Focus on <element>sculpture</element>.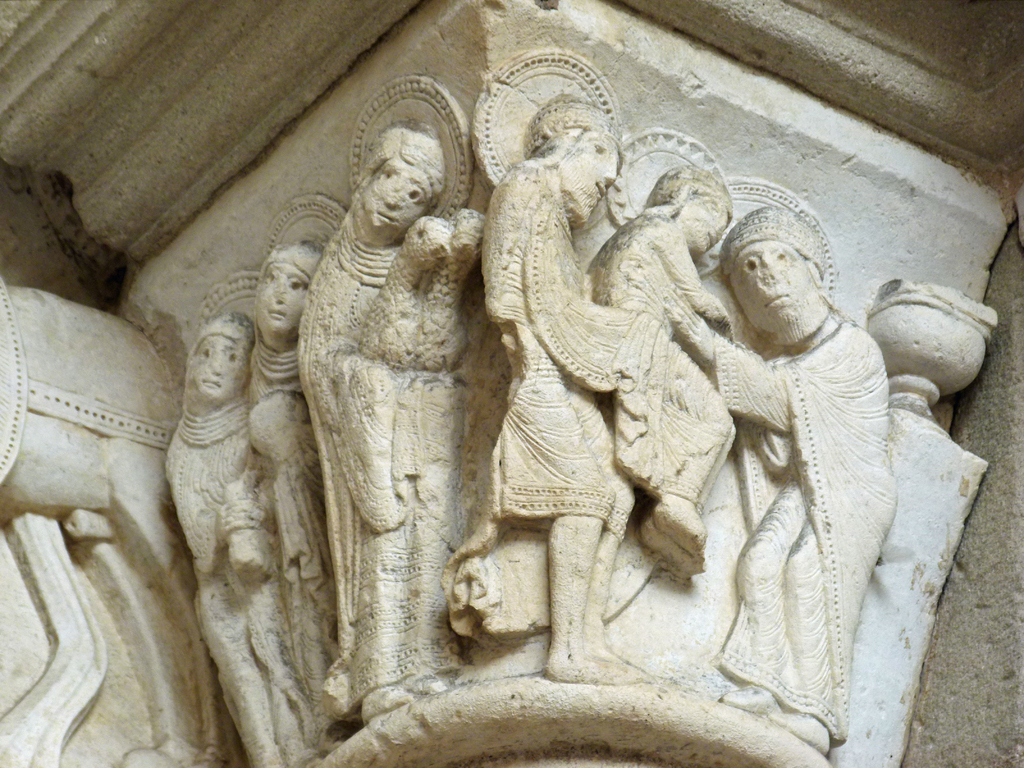
Focused at (left=583, top=163, right=748, bottom=569).
